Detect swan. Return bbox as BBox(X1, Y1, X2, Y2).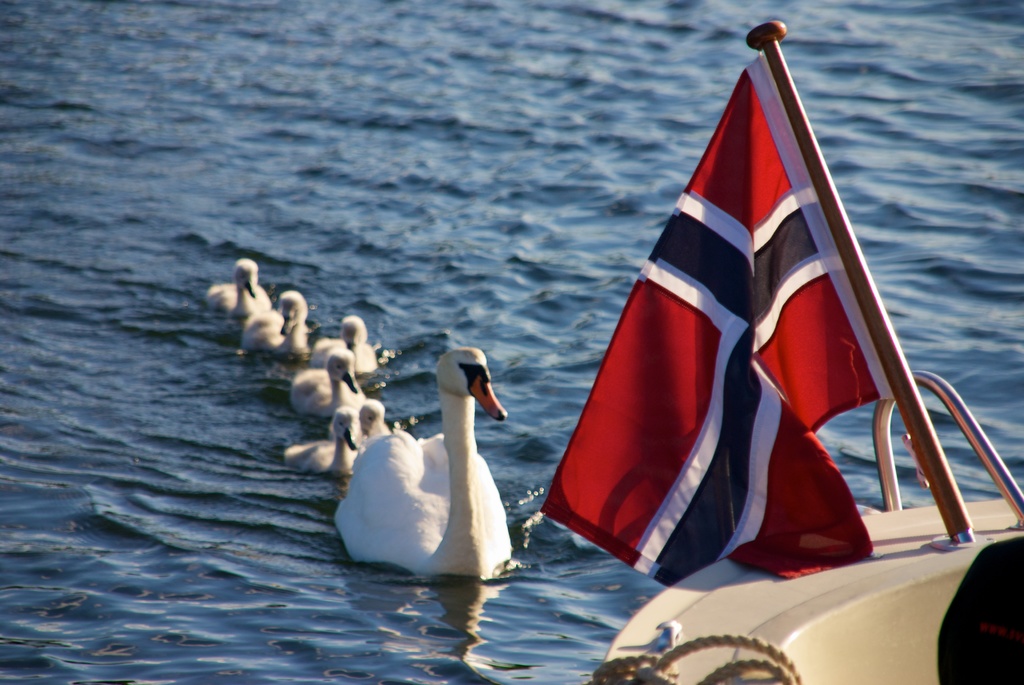
BBox(243, 288, 307, 361).
